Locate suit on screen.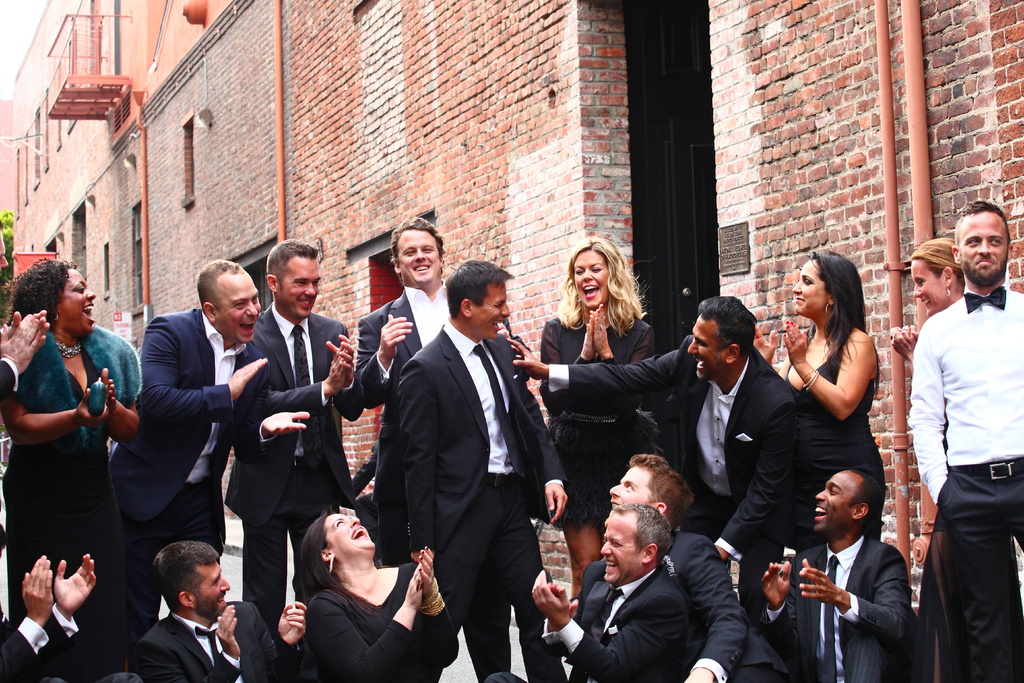
On screen at (110,304,280,656).
